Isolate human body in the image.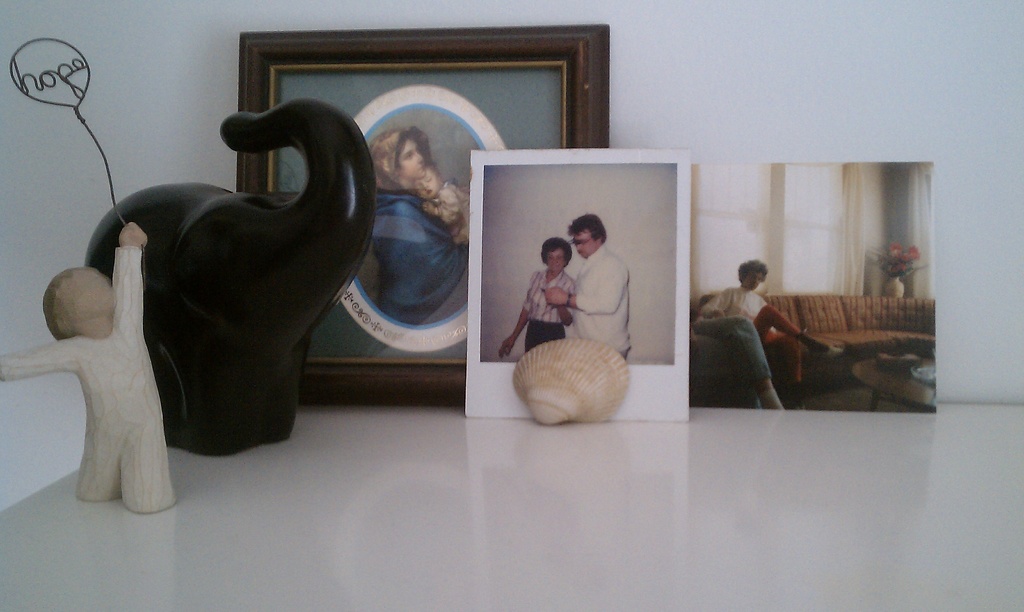
Isolated region: bbox=[501, 236, 575, 355].
